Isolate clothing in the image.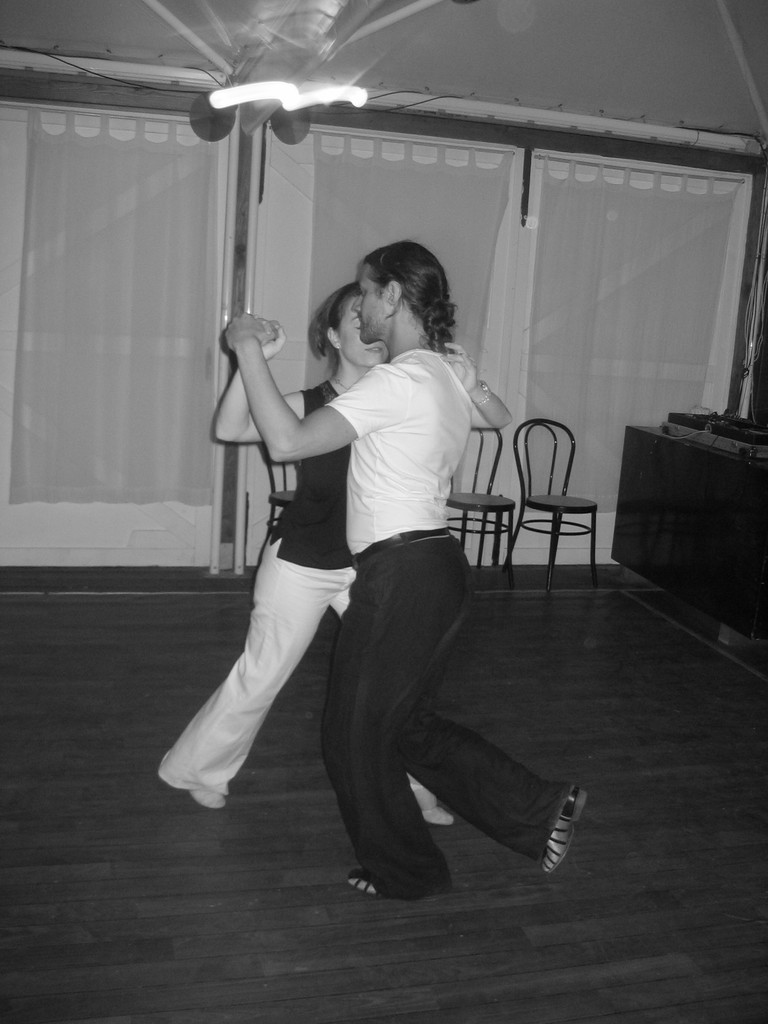
Isolated region: rect(307, 337, 578, 906).
